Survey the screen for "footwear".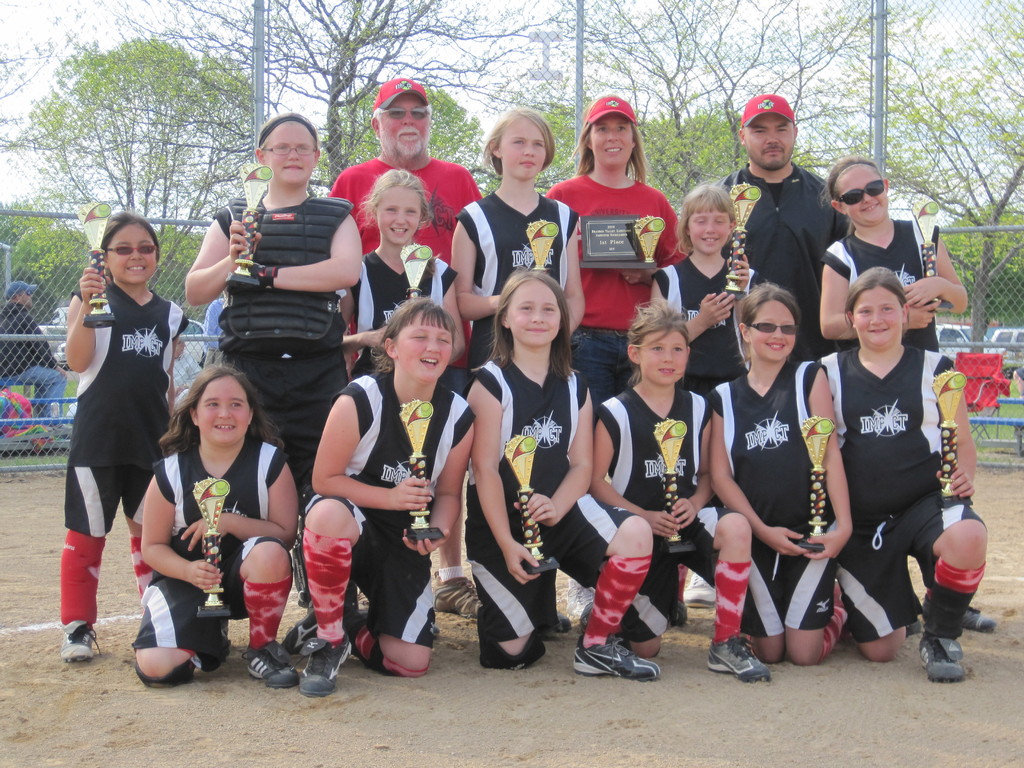
Survey found: select_region(570, 632, 660, 680).
